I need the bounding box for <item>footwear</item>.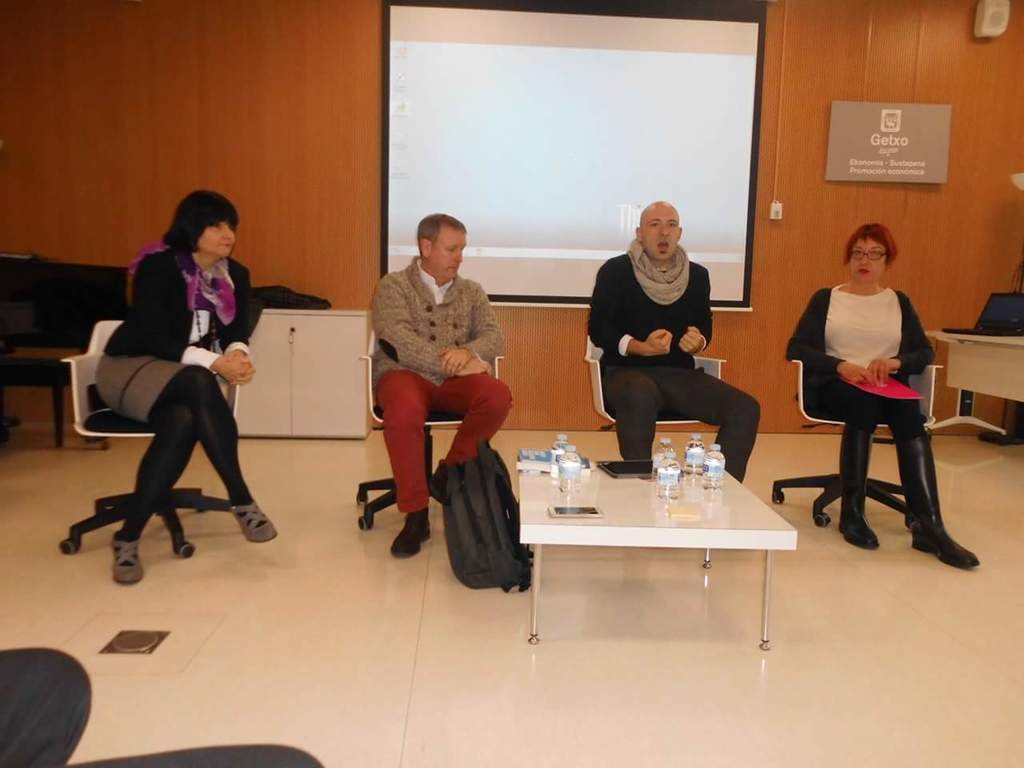
Here it is: x1=229, y1=498, x2=278, y2=542.
